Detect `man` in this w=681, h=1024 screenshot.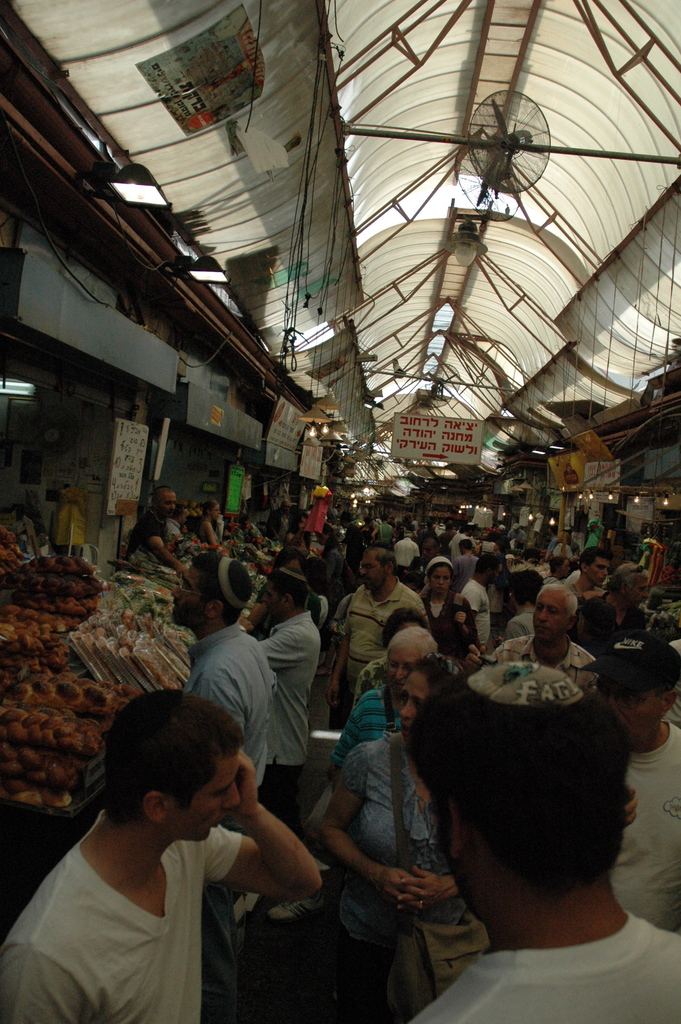
Detection: (586,633,680,937).
